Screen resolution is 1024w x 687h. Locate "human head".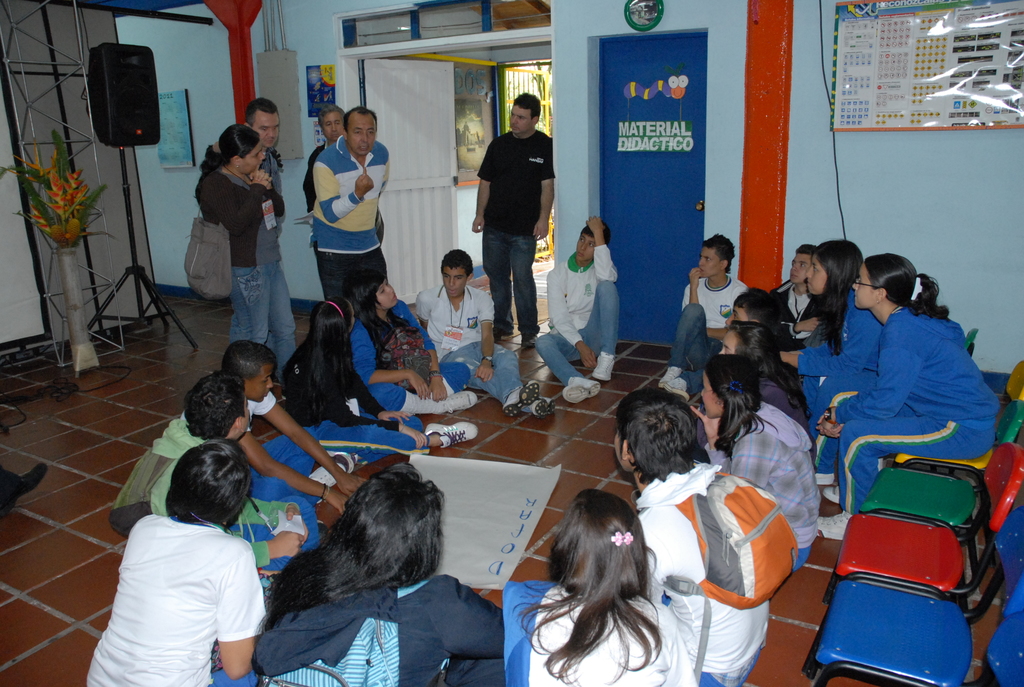
detection(700, 352, 760, 417).
